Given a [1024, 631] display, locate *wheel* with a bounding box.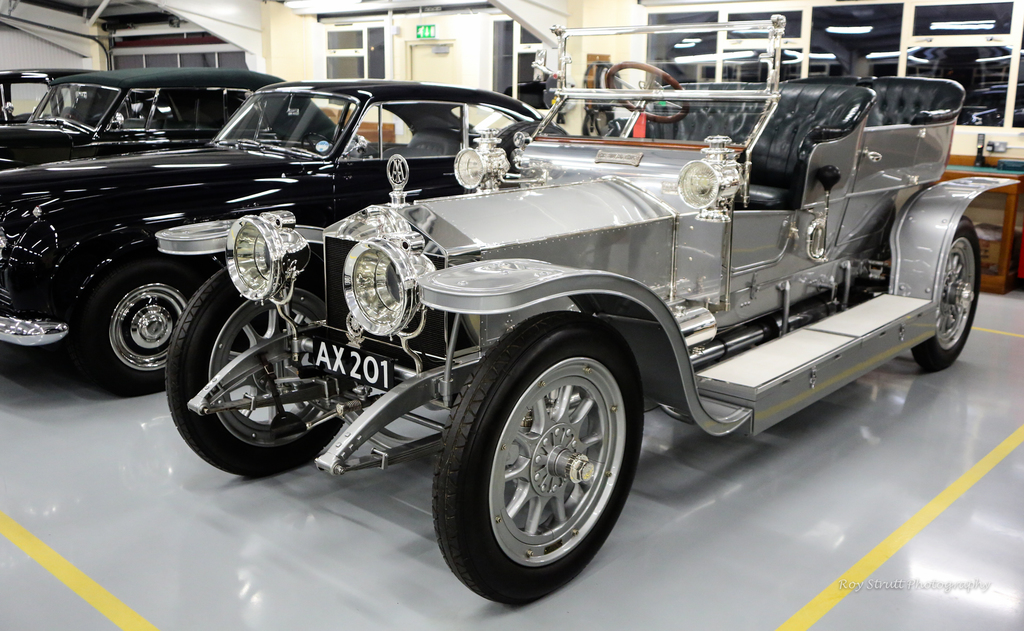
Located: <bbox>604, 60, 690, 125</bbox>.
